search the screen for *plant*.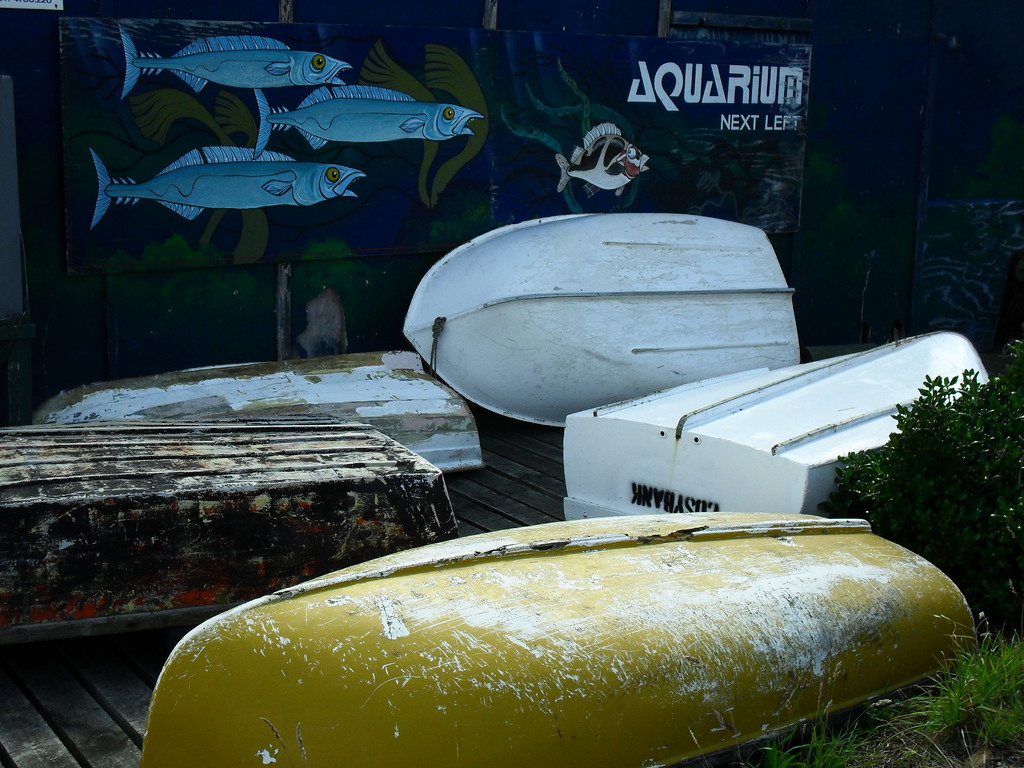
Found at rect(888, 635, 1023, 767).
